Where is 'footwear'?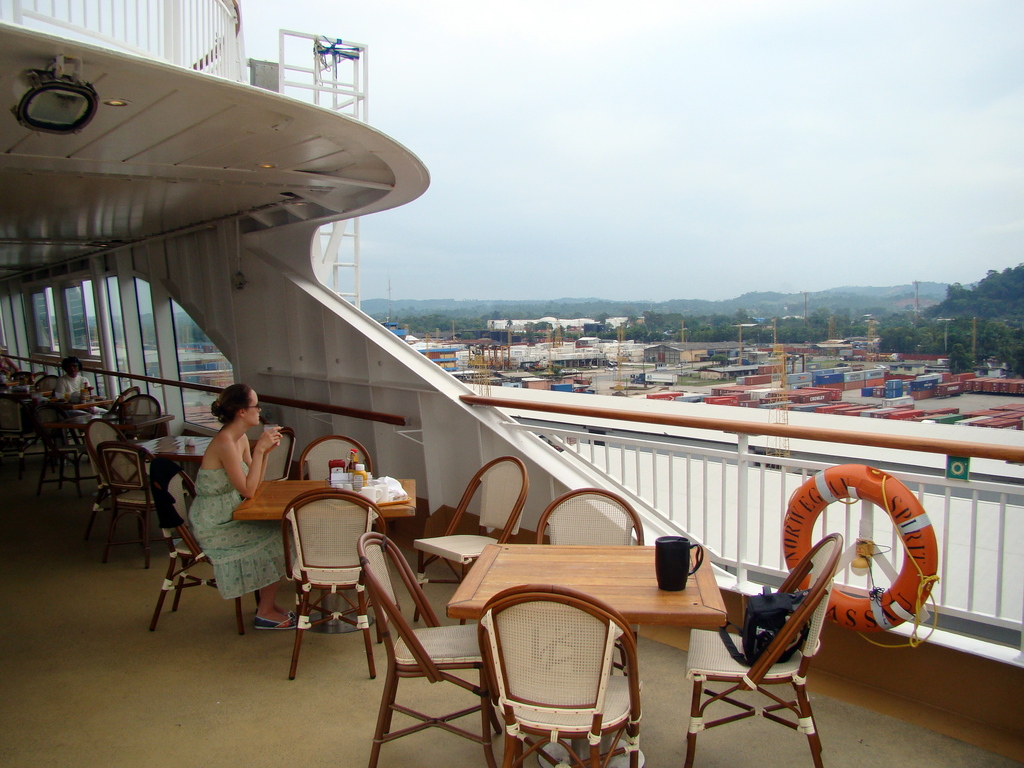
bbox=(252, 612, 303, 631).
